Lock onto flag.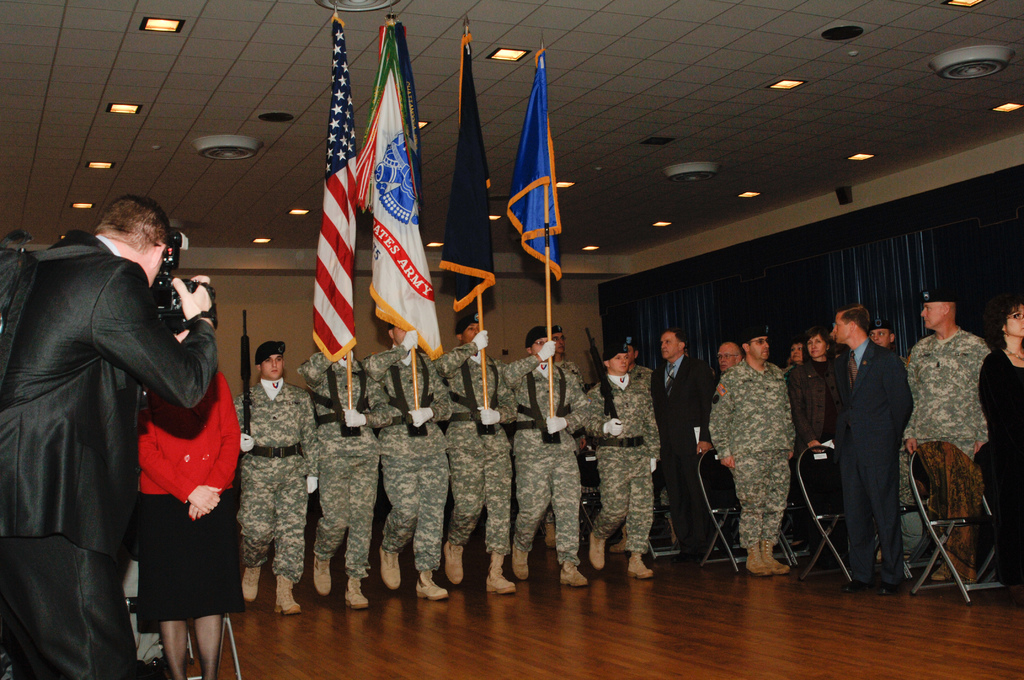
Locked: box(312, 13, 355, 364).
